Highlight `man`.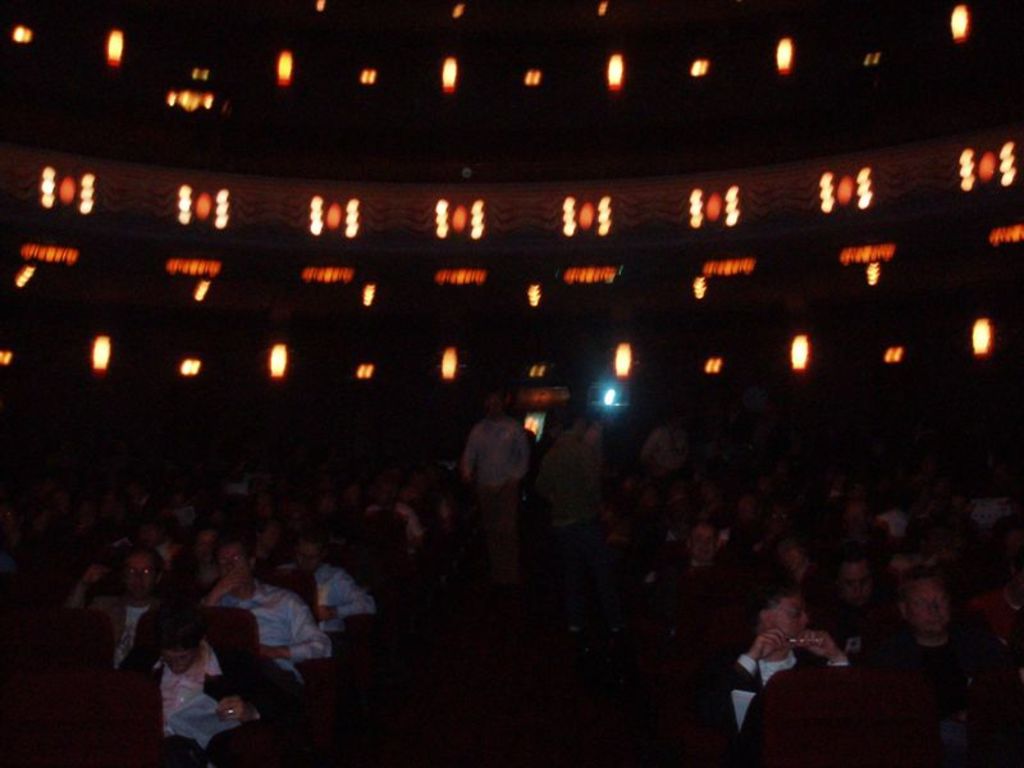
Highlighted region: box=[210, 547, 340, 699].
